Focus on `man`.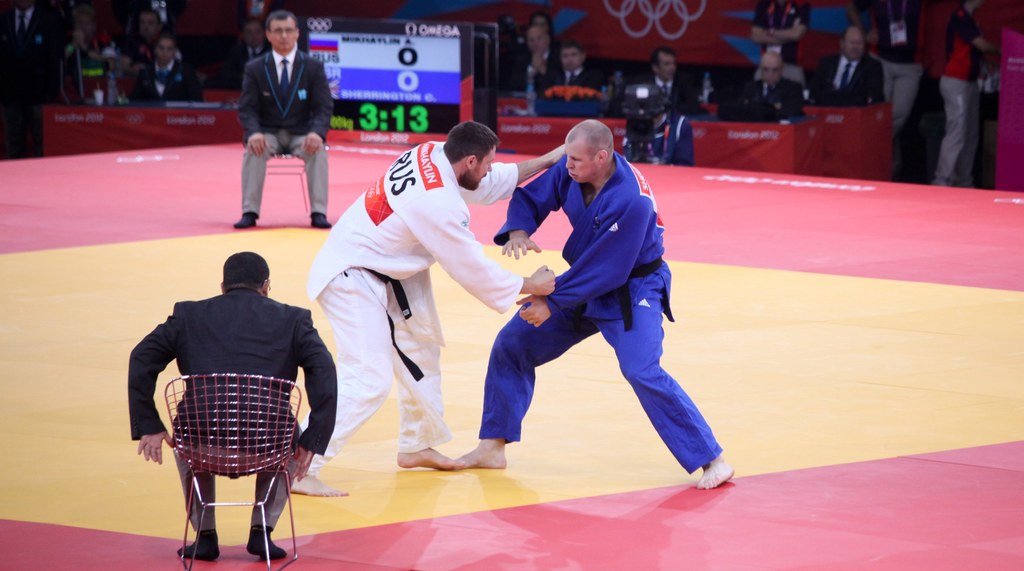
Focused at 229 12 335 229.
